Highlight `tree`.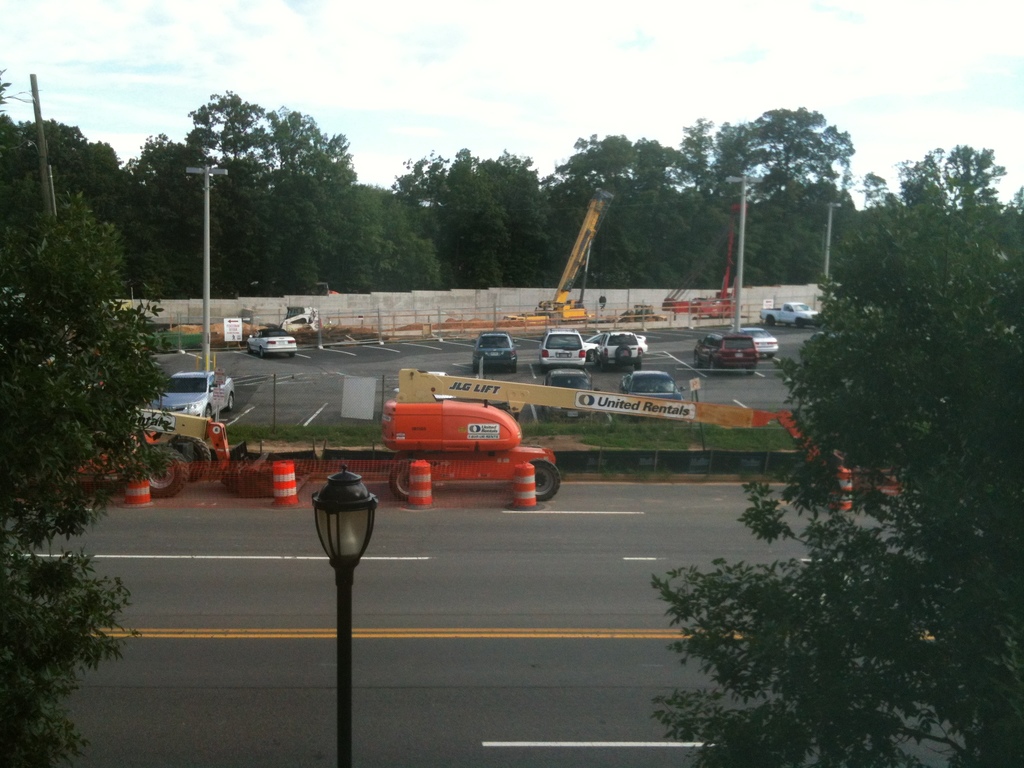
Highlighted region: [left=0, top=203, right=183, bottom=767].
